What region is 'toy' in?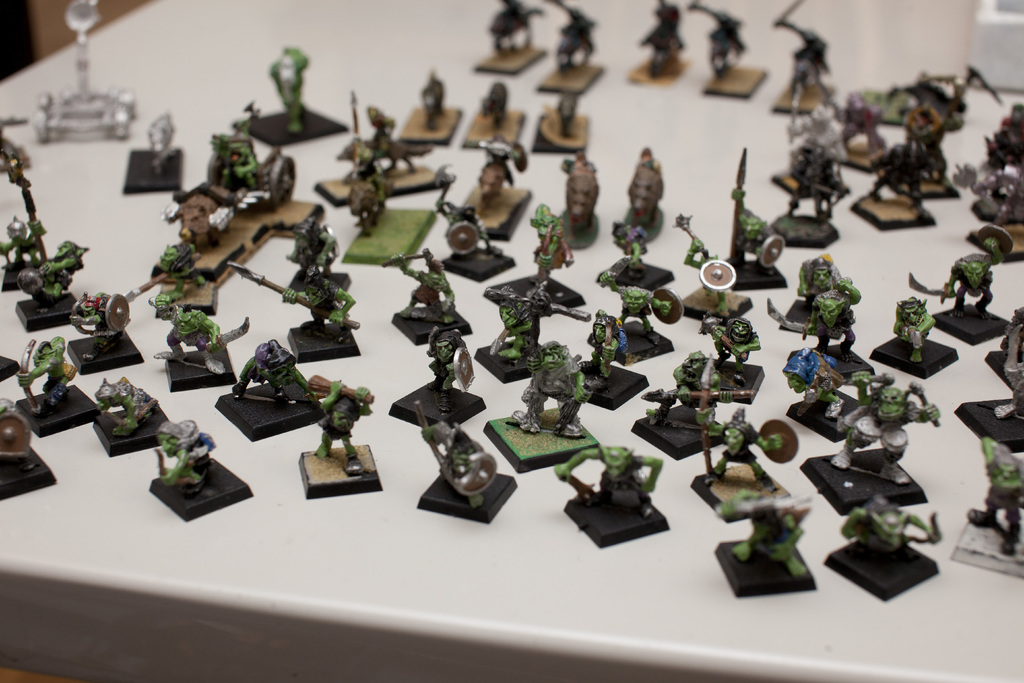
475:198:579:320.
